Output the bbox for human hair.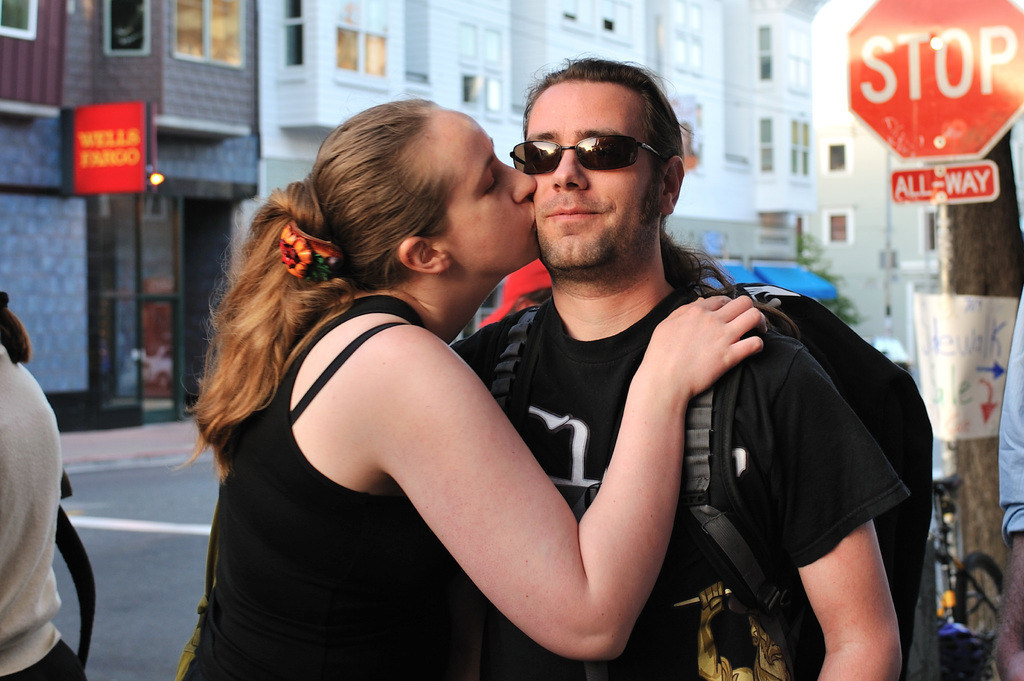
196, 86, 460, 473.
